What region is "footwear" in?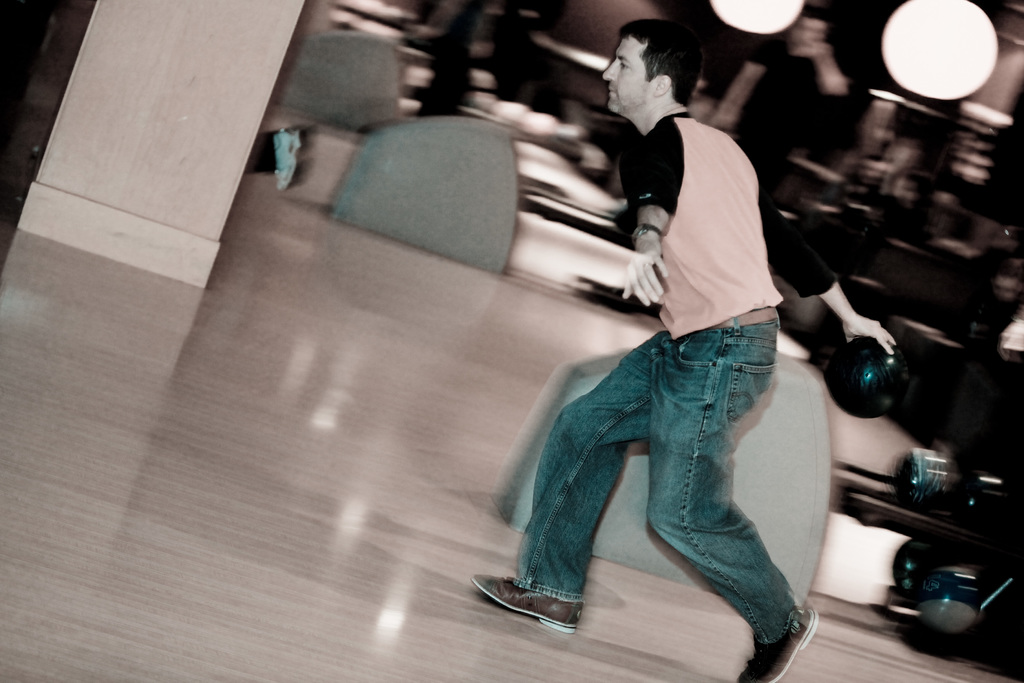
crop(273, 126, 316, 192).
